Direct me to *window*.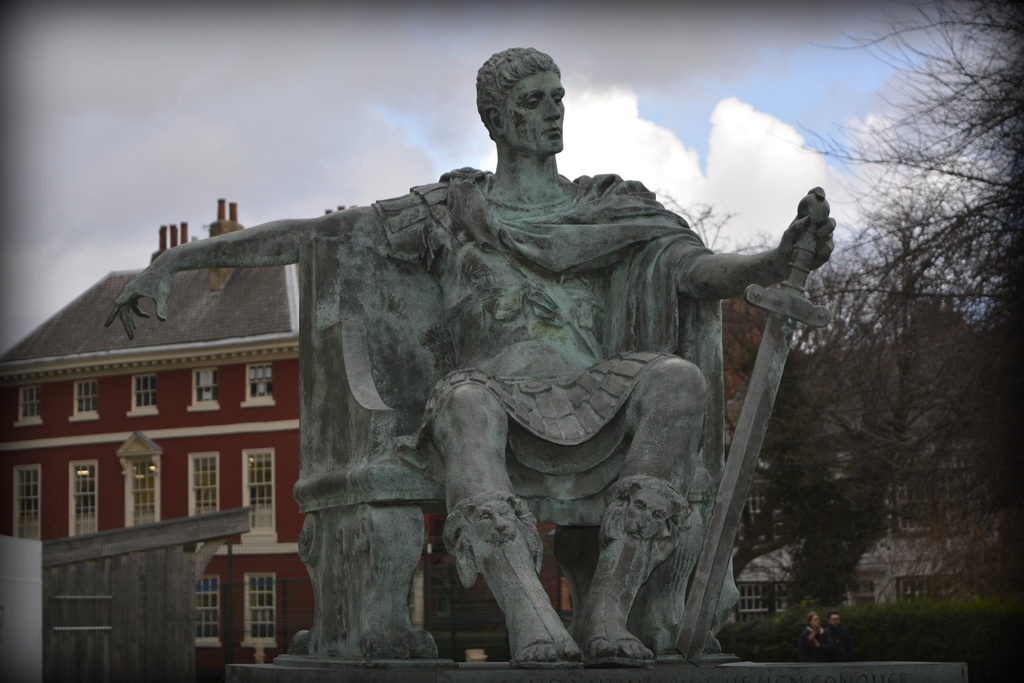
Direction: <box>241,366,273,404</box>.
